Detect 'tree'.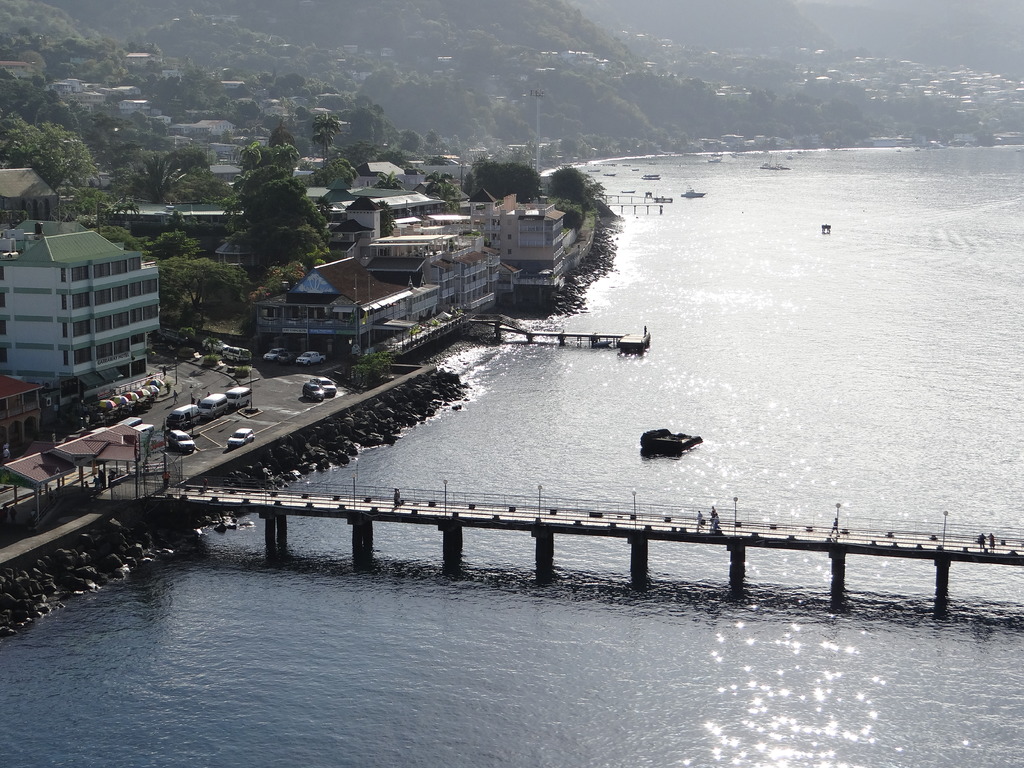
Detected at (305,108,338,189).
